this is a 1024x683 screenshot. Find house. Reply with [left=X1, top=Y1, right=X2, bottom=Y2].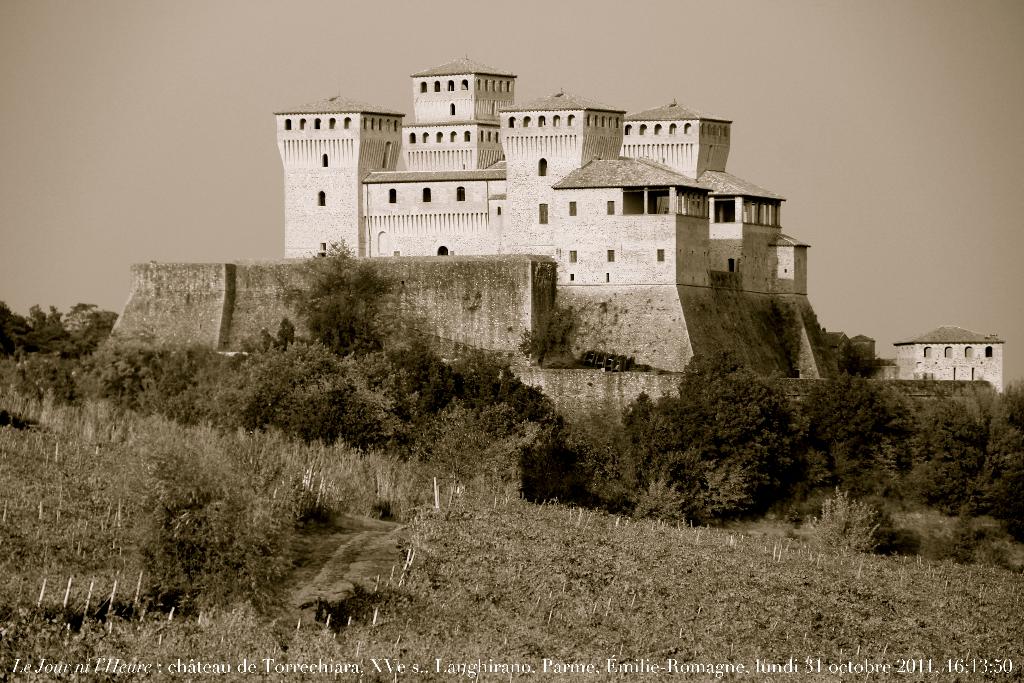
[left=260, top=52, right=815, bottom=362].
